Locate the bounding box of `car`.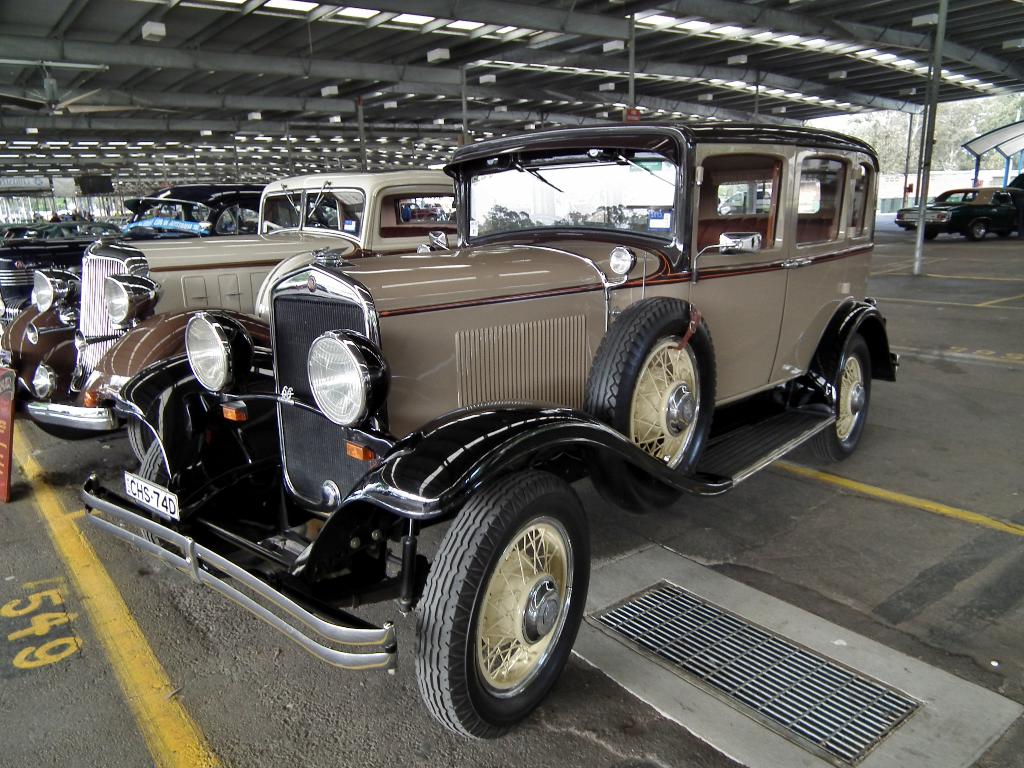
Bounding box: bbox(93, 127, 877, 738).
